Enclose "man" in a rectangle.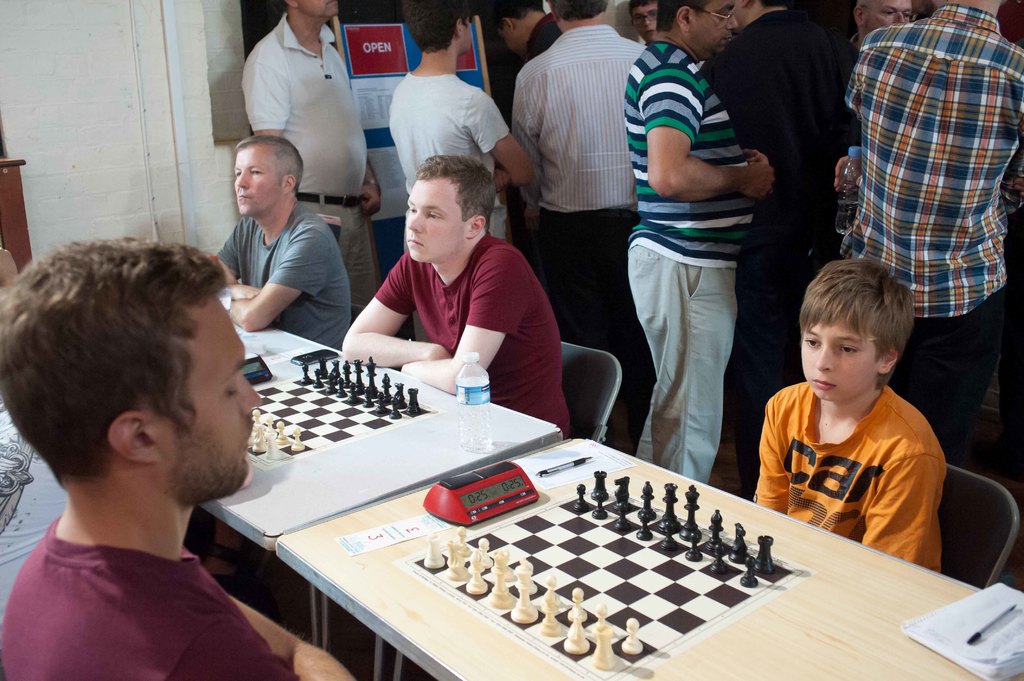
left=844, top=0, right=1023, bottom=466.
